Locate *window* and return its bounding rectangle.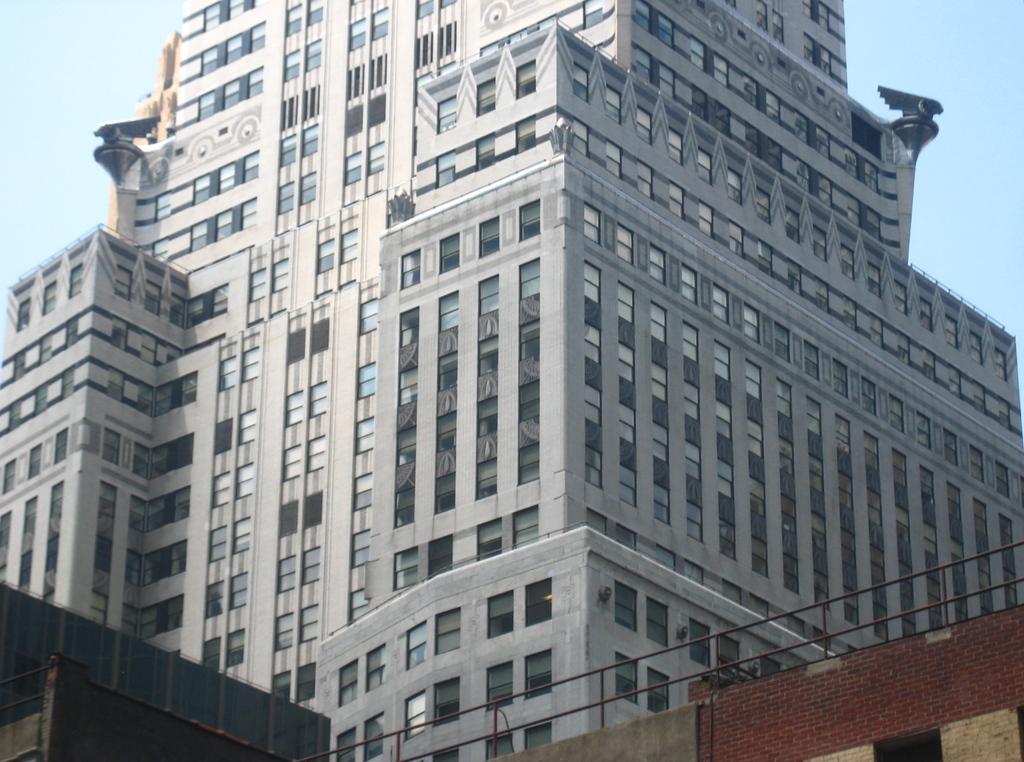
bbox=(403, 617, 432, 669).
